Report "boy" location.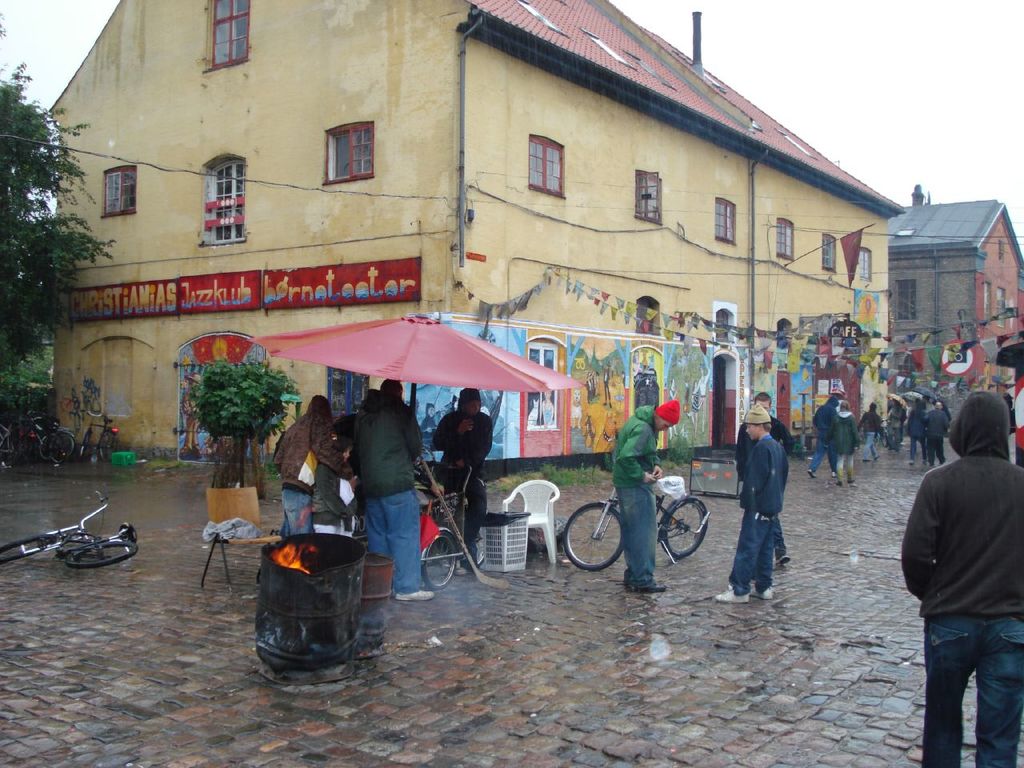
Report: bbox=[714, 404, 790, 604].
